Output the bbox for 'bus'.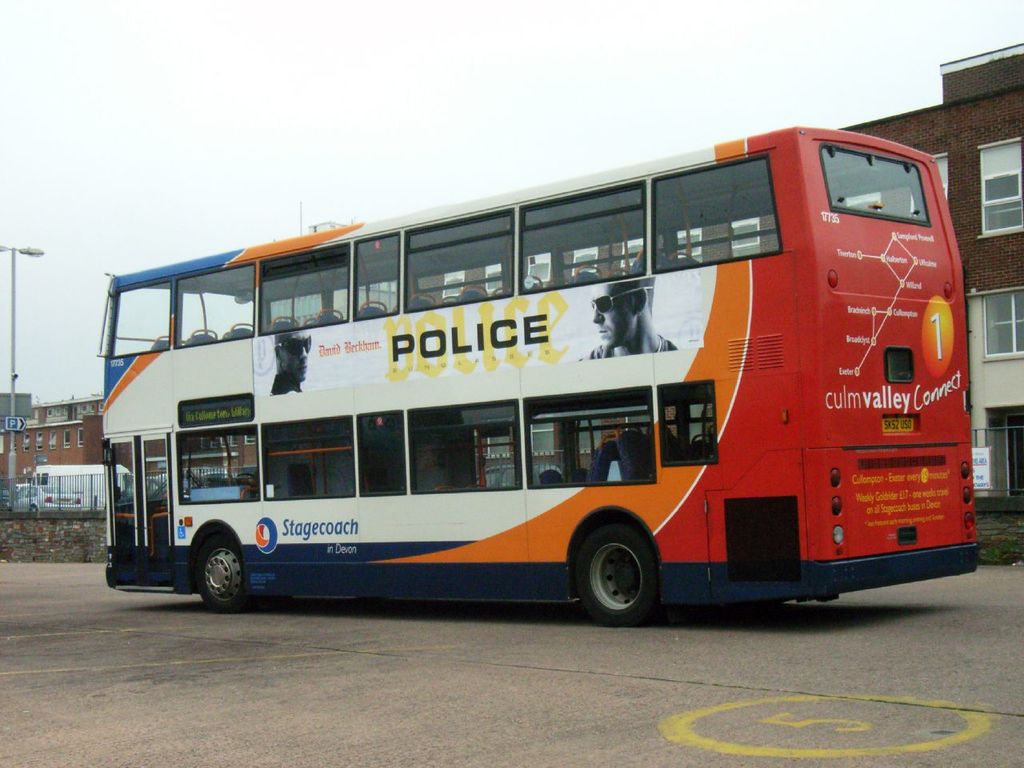
[left=93, top=122, right=977, bottom=627].
